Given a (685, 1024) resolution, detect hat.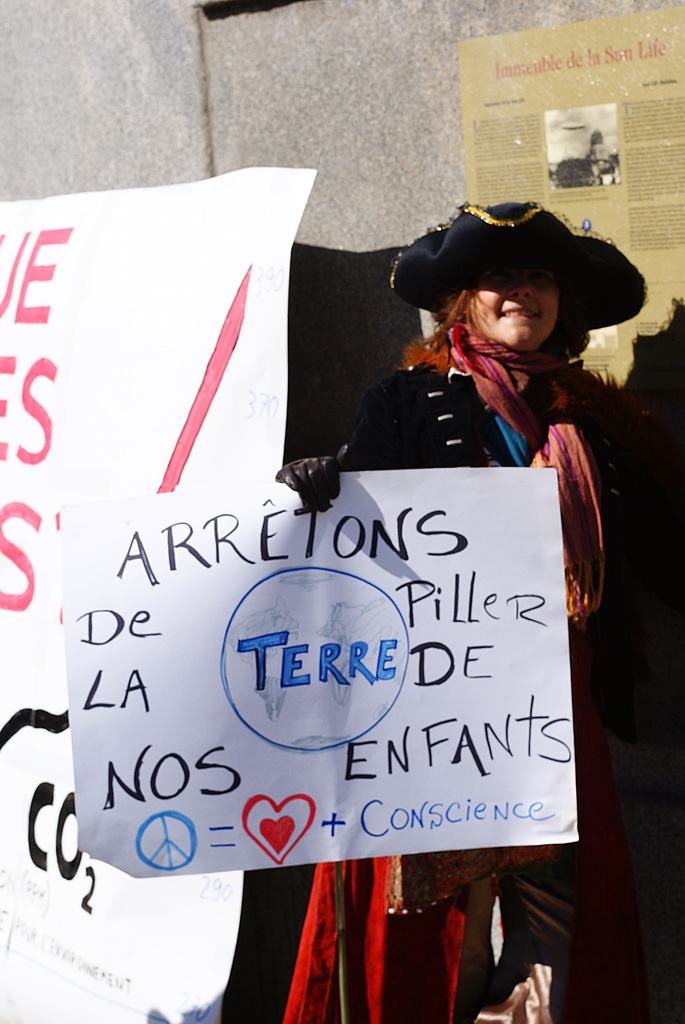
<region>391, 199, 647, 330</region>.
